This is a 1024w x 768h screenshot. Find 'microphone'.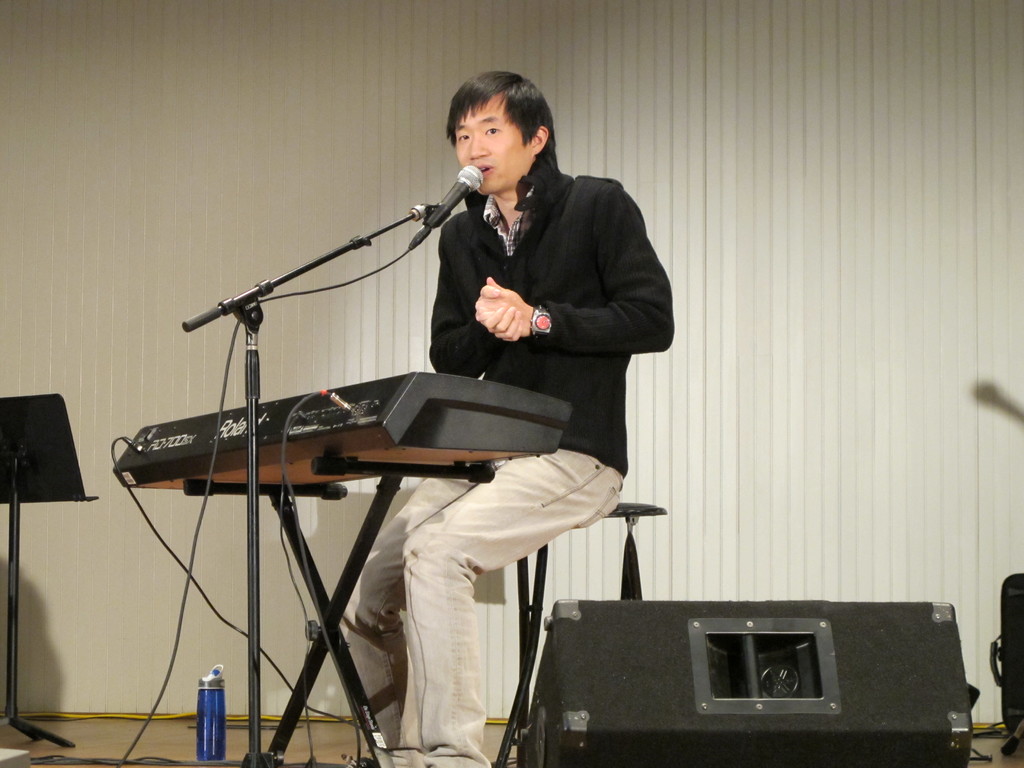
Bounding box: select_region(427, 163, 479, 232).
